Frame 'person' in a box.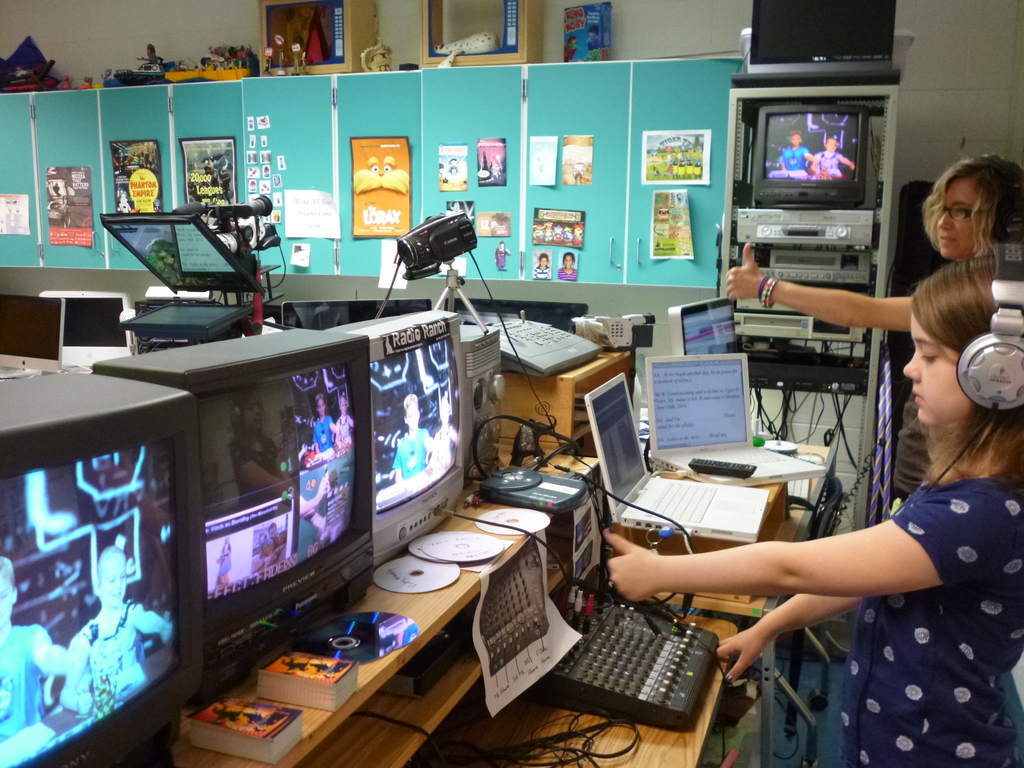
[725, 157, 1023, 507].
